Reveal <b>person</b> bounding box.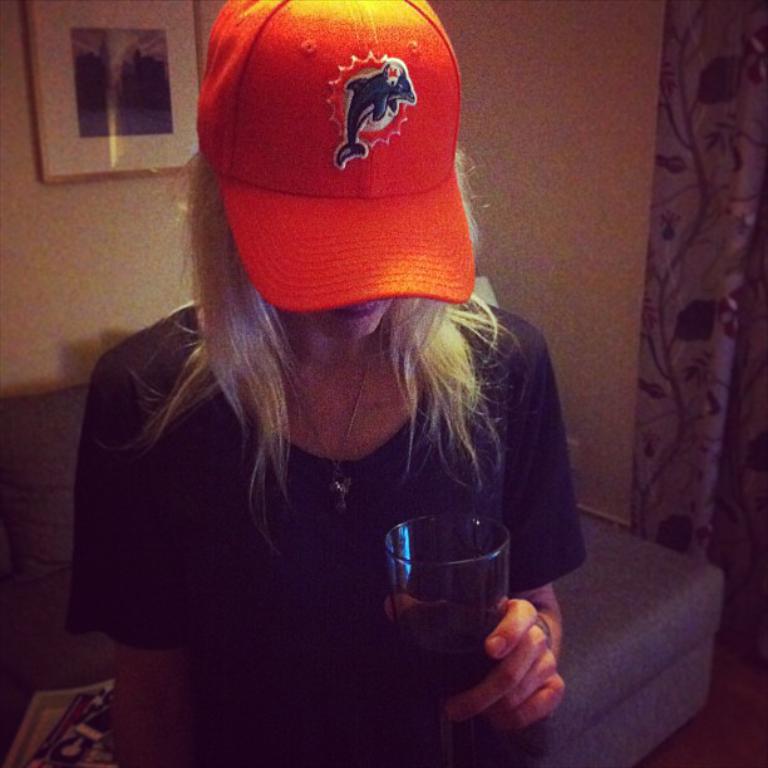
Revealed: {"left": 40, "top": 0, "right": 602, "bottom": 767}.
